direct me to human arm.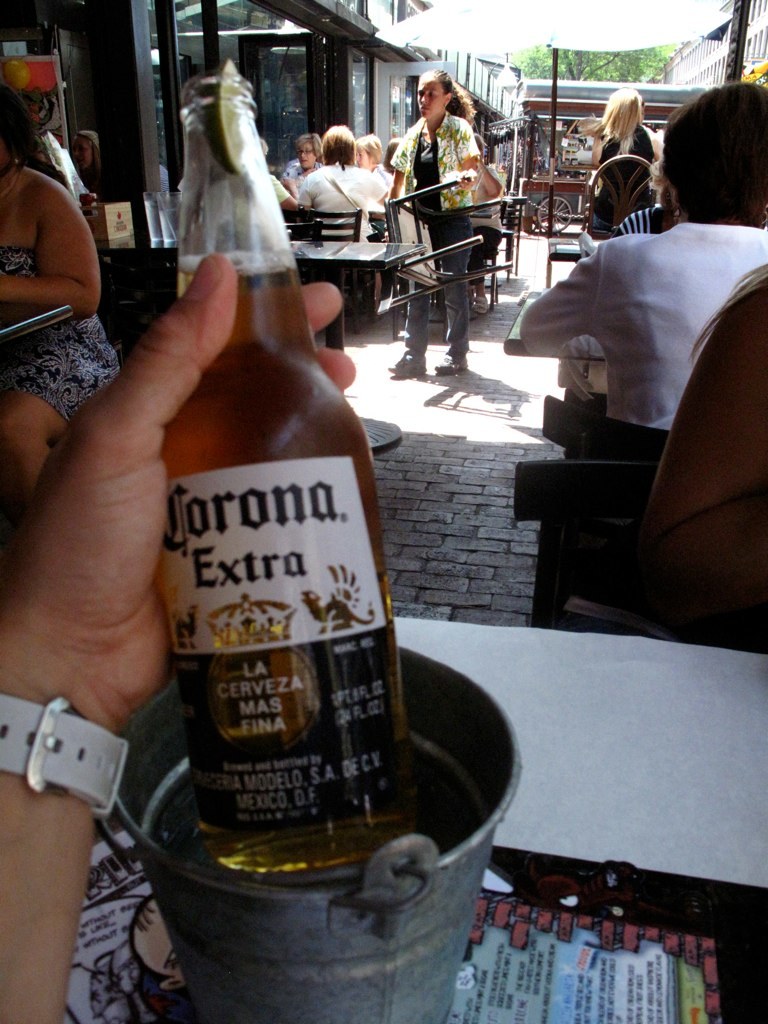
Direction: (left=12, top=222, right=222, bottom=842).
